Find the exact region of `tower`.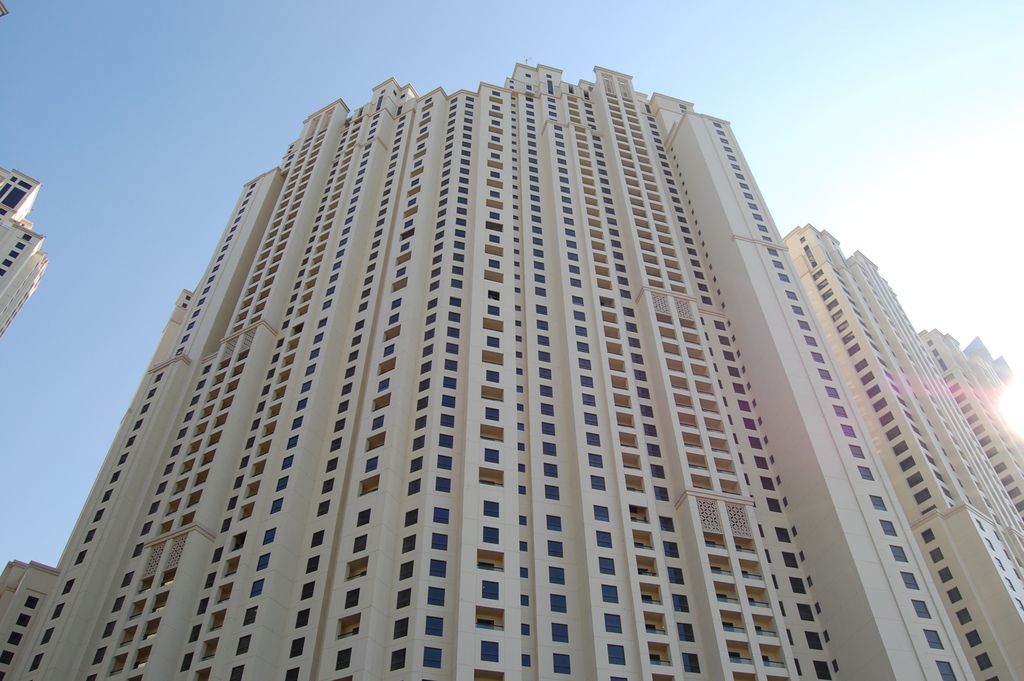
Exact region: 0 176 50 347.
